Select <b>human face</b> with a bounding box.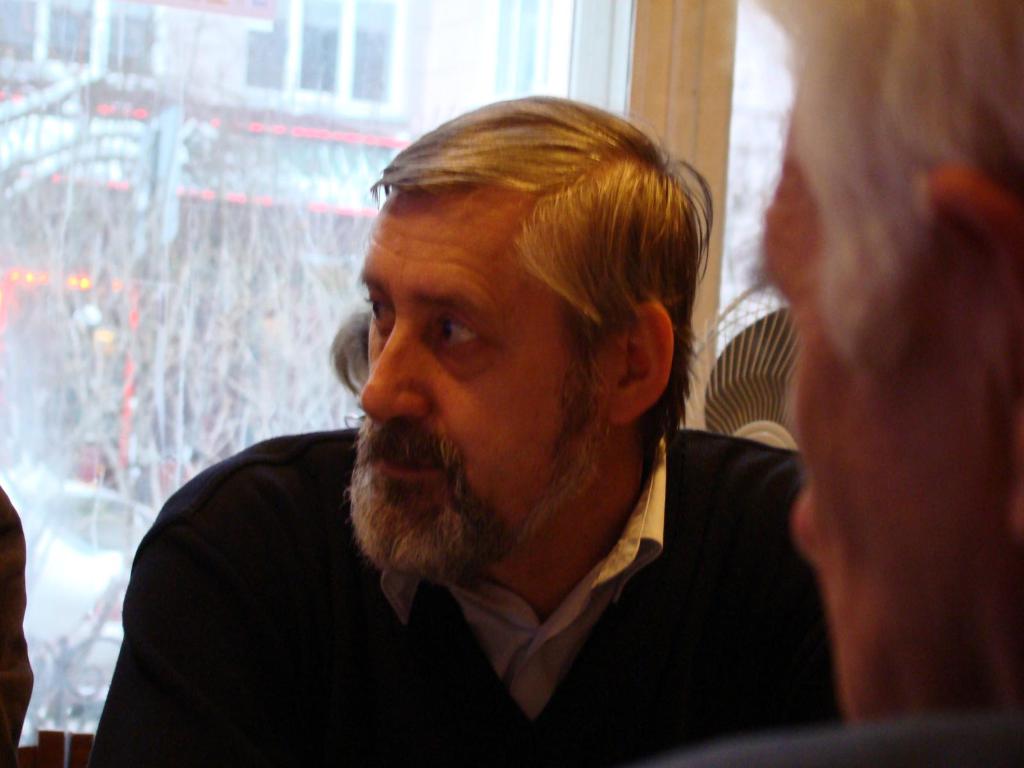
locate(747, 115, 1000, 740).
